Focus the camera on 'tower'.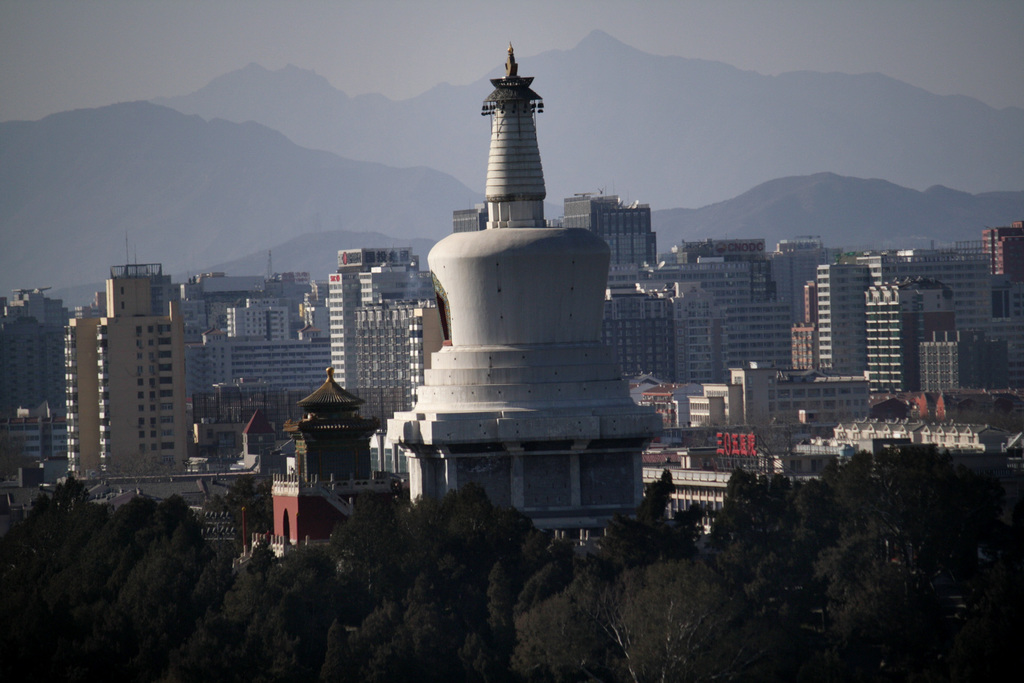
Focus region: detection(331, 248, 419, 406).
